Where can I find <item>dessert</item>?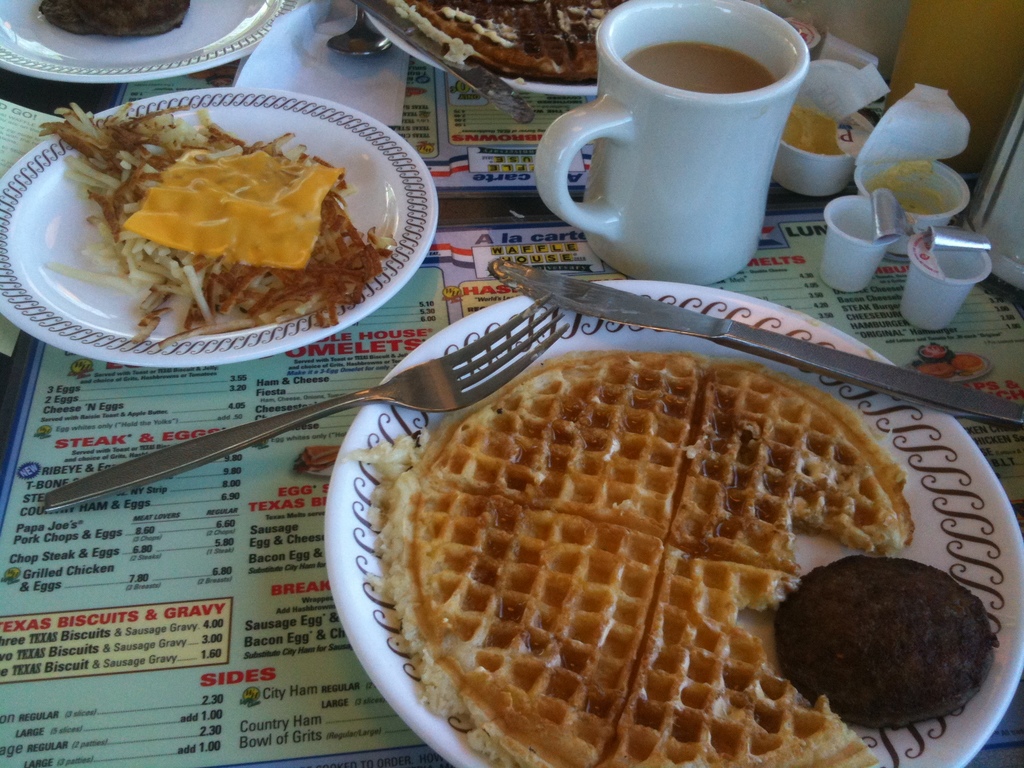
You can find it at 44 100 397 334.
